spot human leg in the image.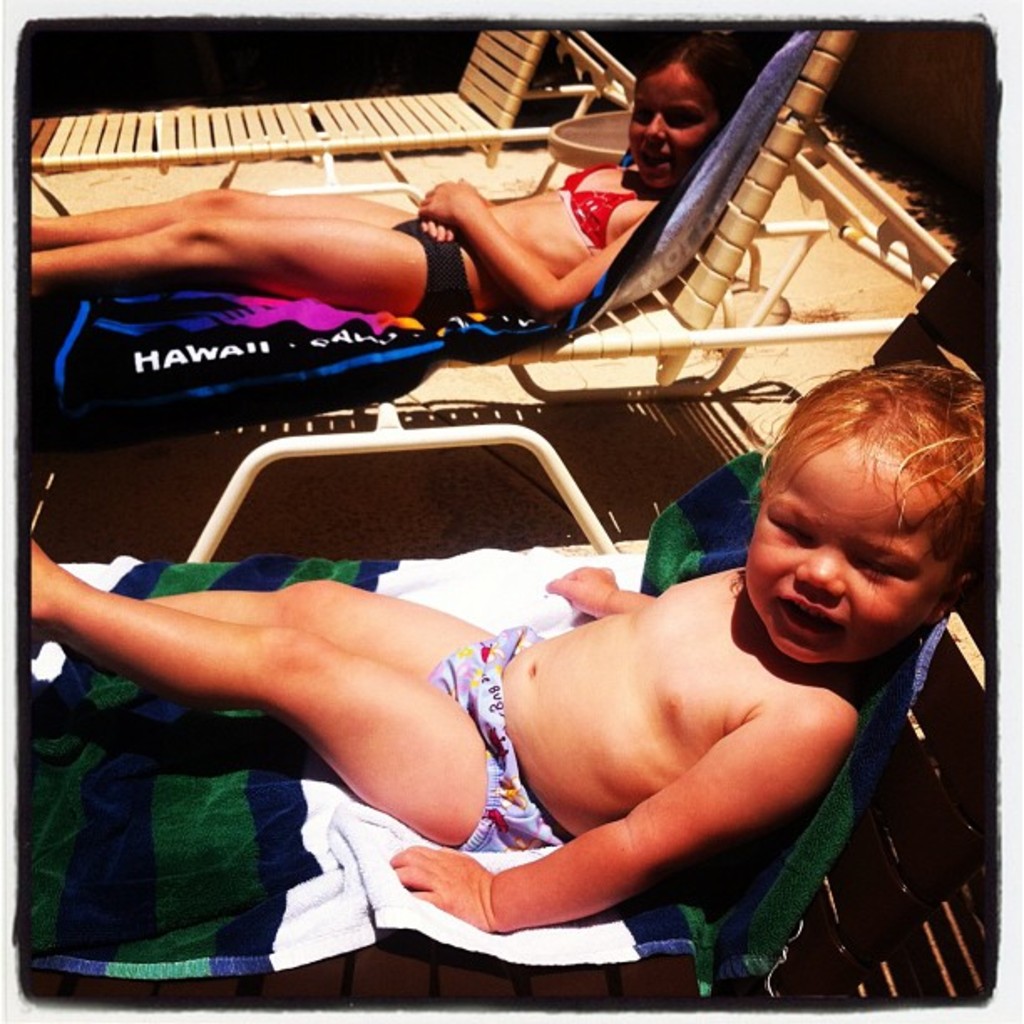
human leg found at BBox(141, 579, 495, 686).
